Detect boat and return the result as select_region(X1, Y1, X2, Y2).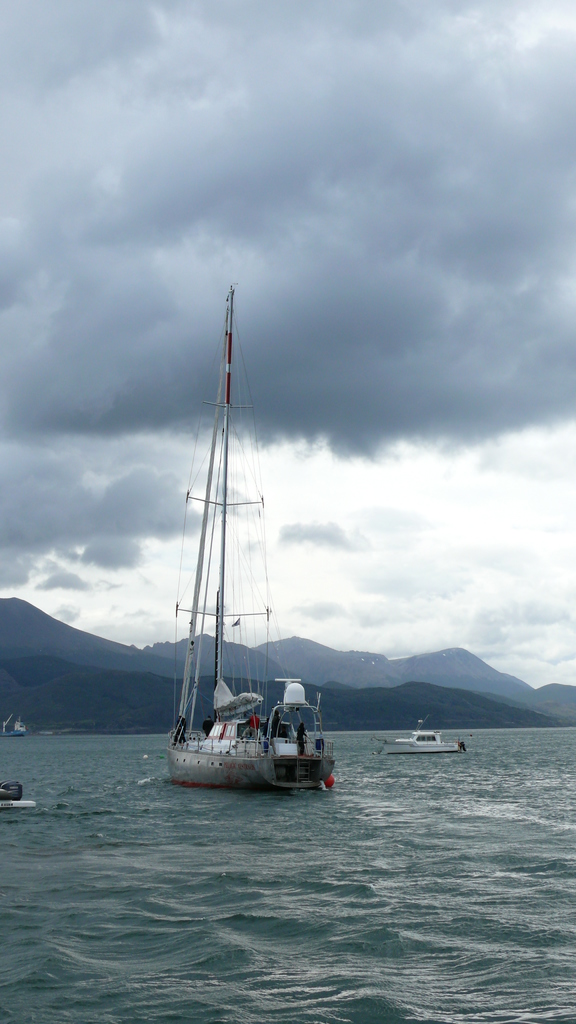
select_region(385, 729, 464, 755).
